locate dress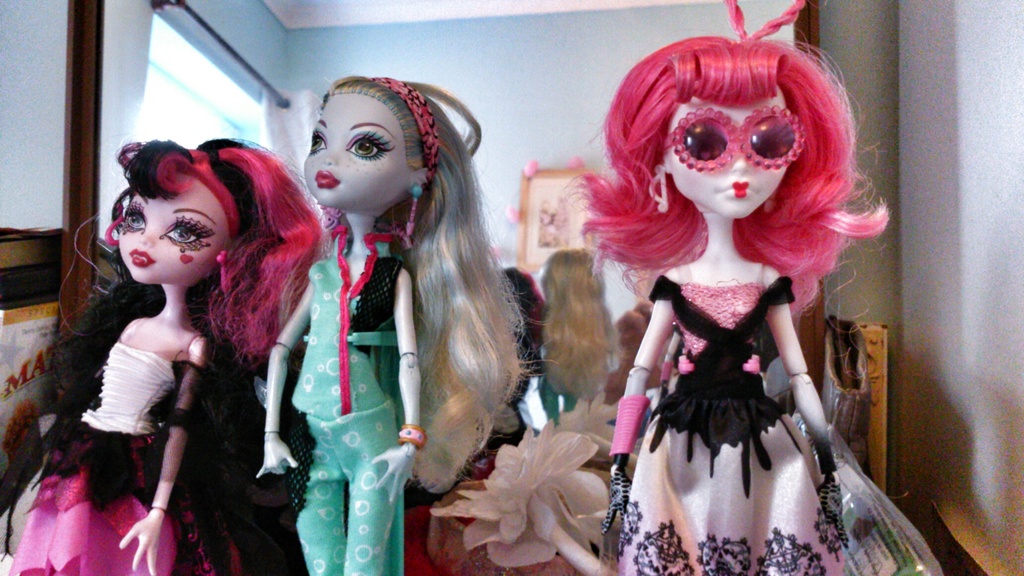
box=[615, 277, 847, 575]
